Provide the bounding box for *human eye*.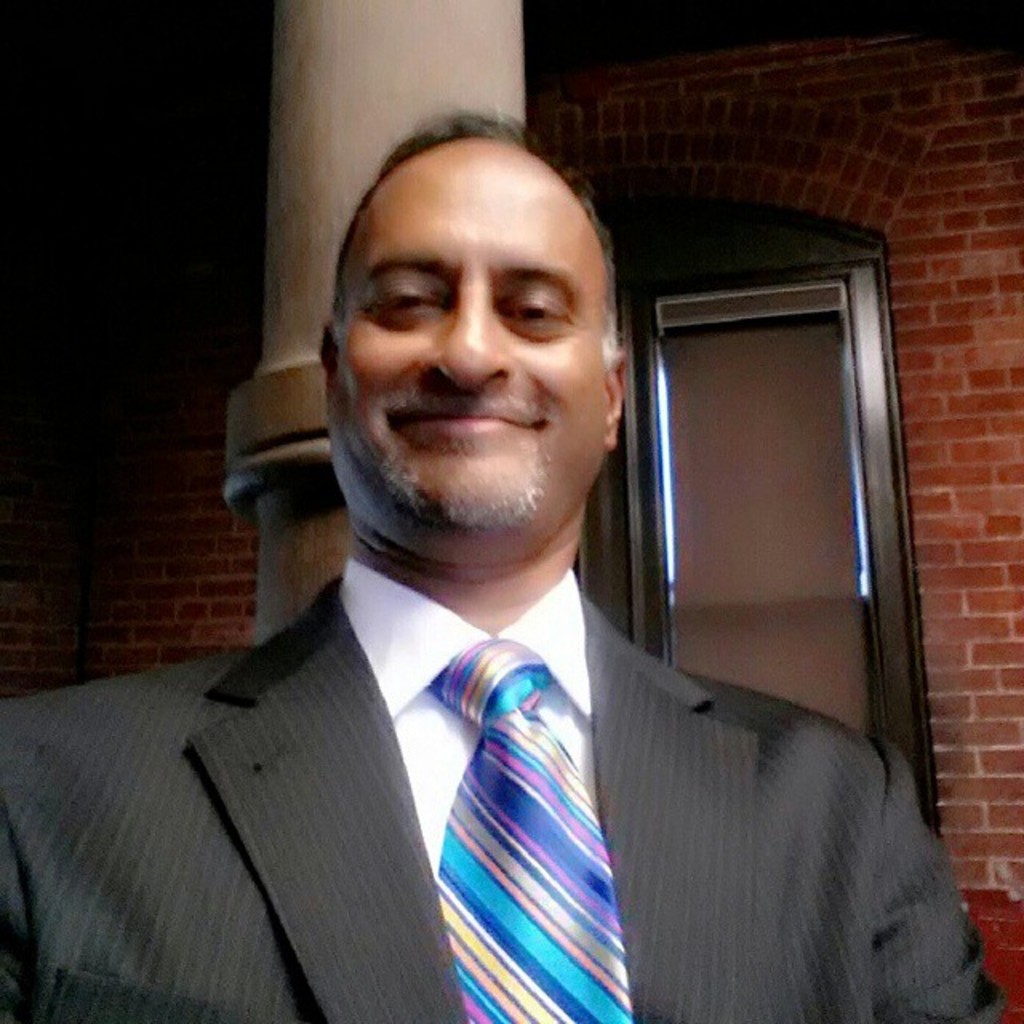
371/283/442/331.
